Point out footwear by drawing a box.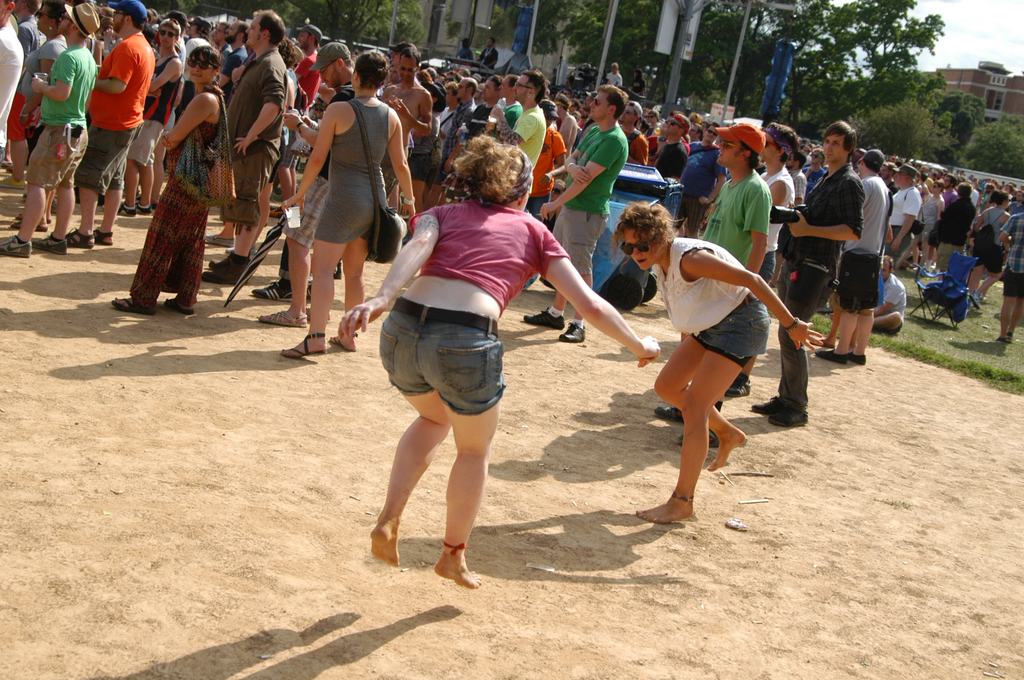
[280, 330, 326, 361].
